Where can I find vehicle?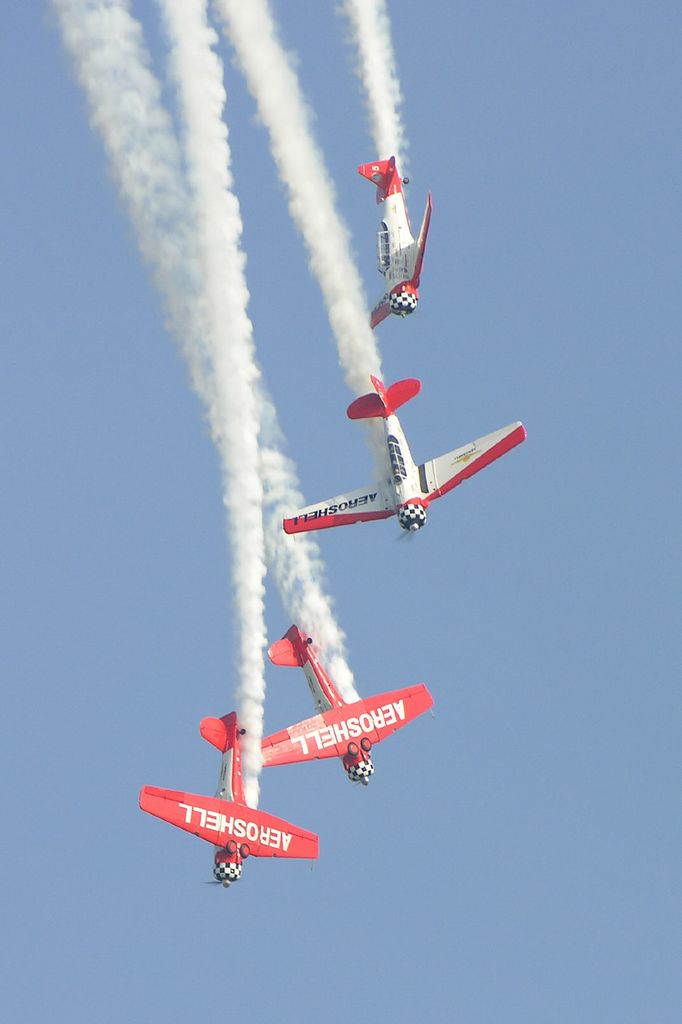
You can find it at (127, 700, 321, 887).
